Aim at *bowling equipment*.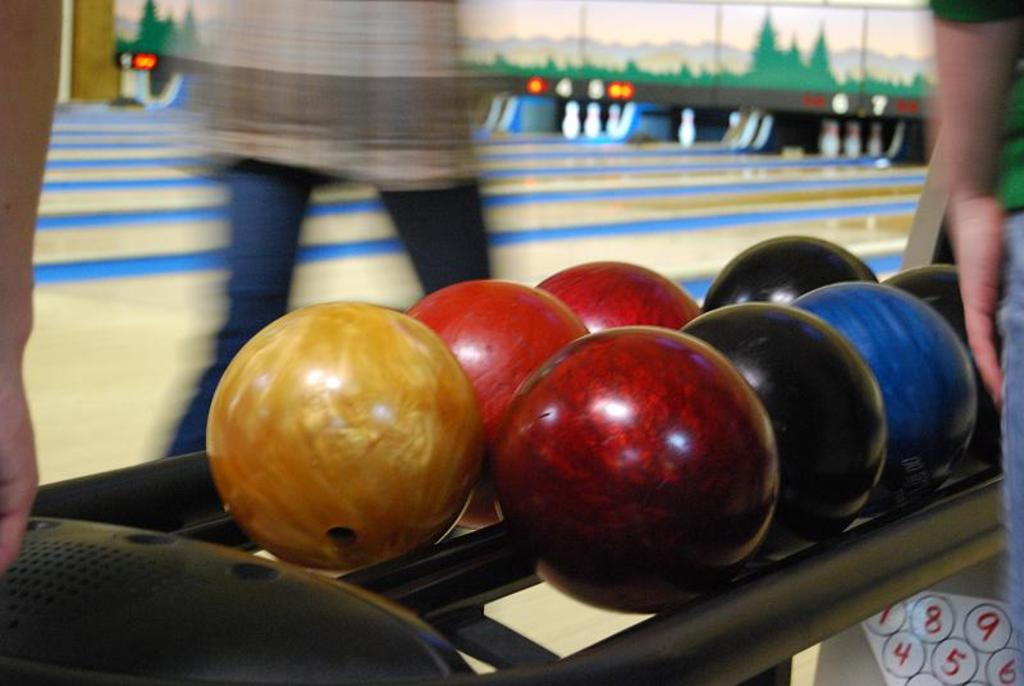
Aimed at [x1=0, y1=131, x2=1002, y2=685].
